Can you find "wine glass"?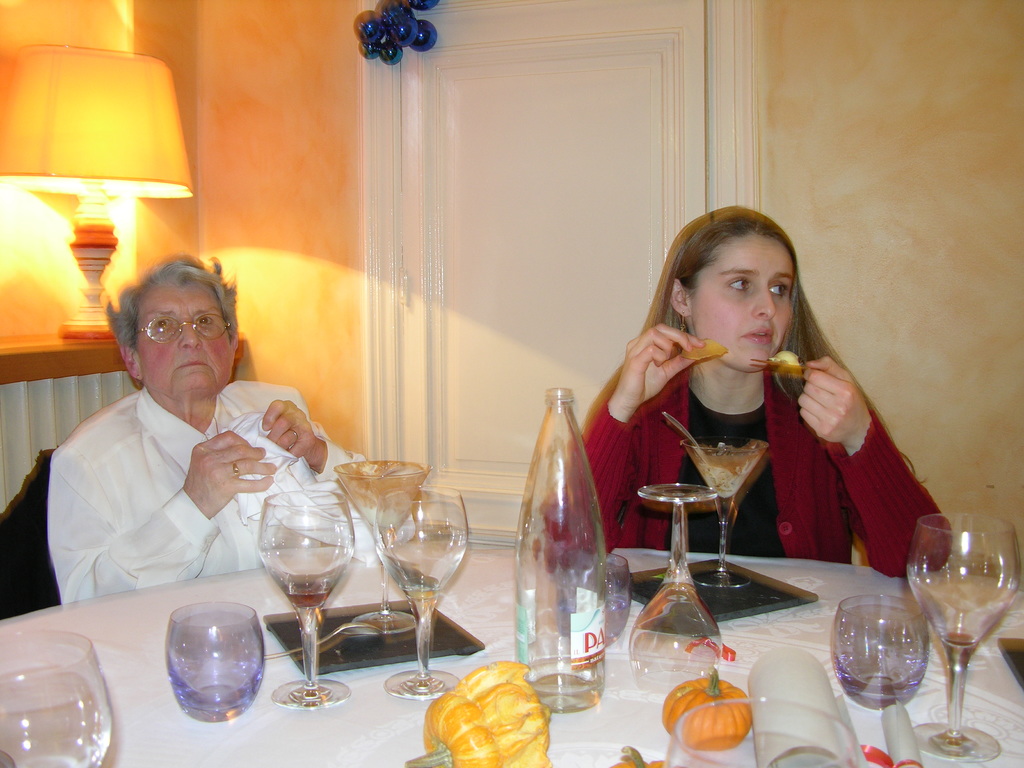
Yes, bounding box: left=0, top=632, right=116, bottom=767.
